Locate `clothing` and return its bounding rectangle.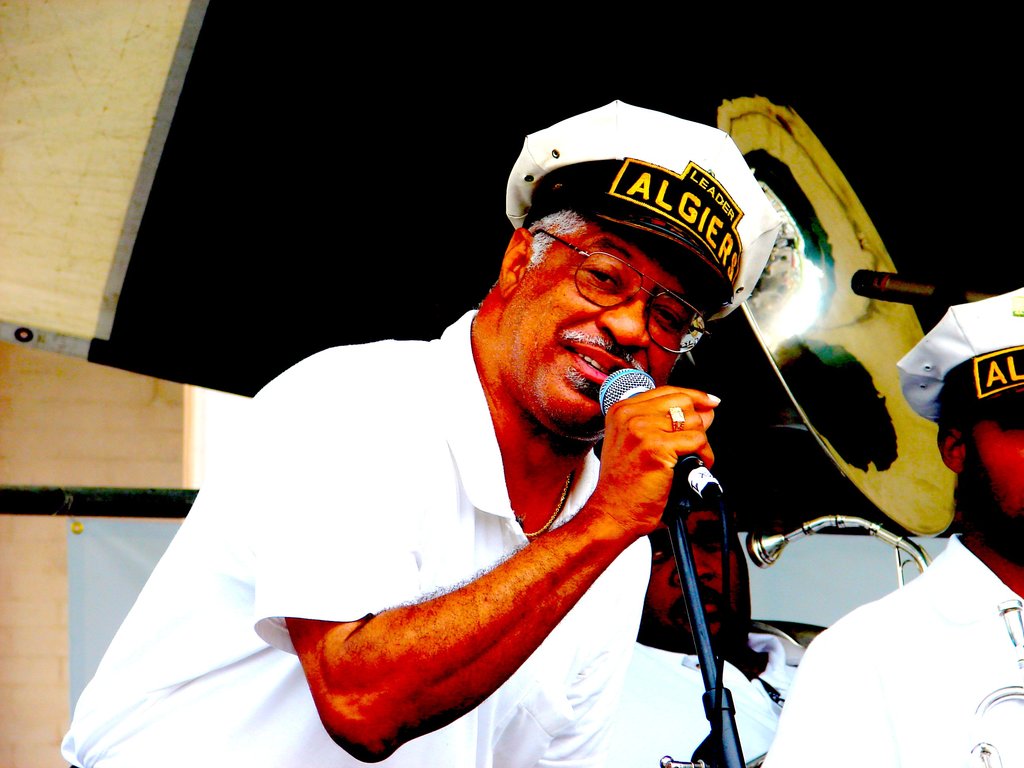
box=[593, 630, 798, 767].
